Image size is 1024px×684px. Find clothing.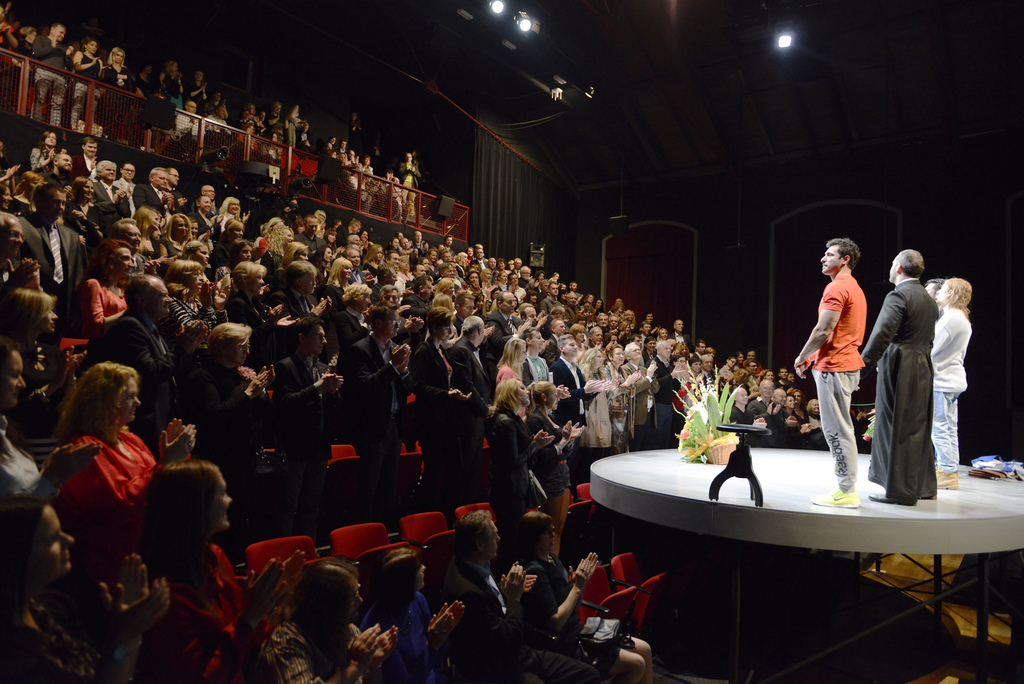
[1, 598, 118, 683].
